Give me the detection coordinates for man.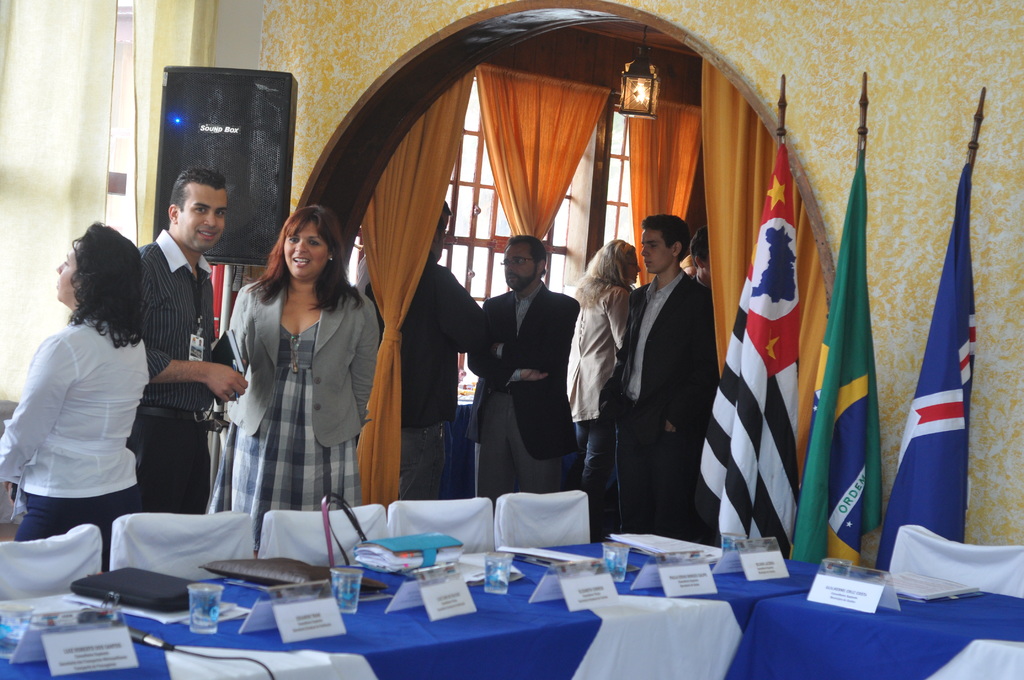
pyautogui.locateOnScreen(687, 225, 715, 287).
